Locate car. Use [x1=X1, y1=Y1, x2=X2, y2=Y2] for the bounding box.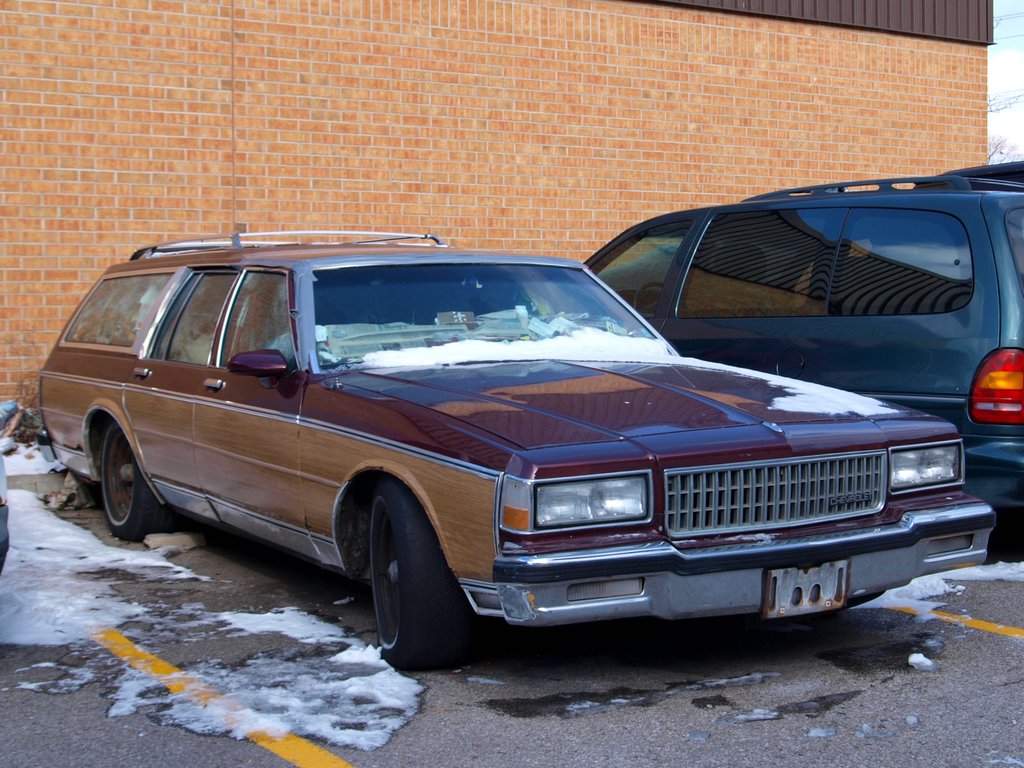
[x1=39, y1=231, x2=995, y2=668].
